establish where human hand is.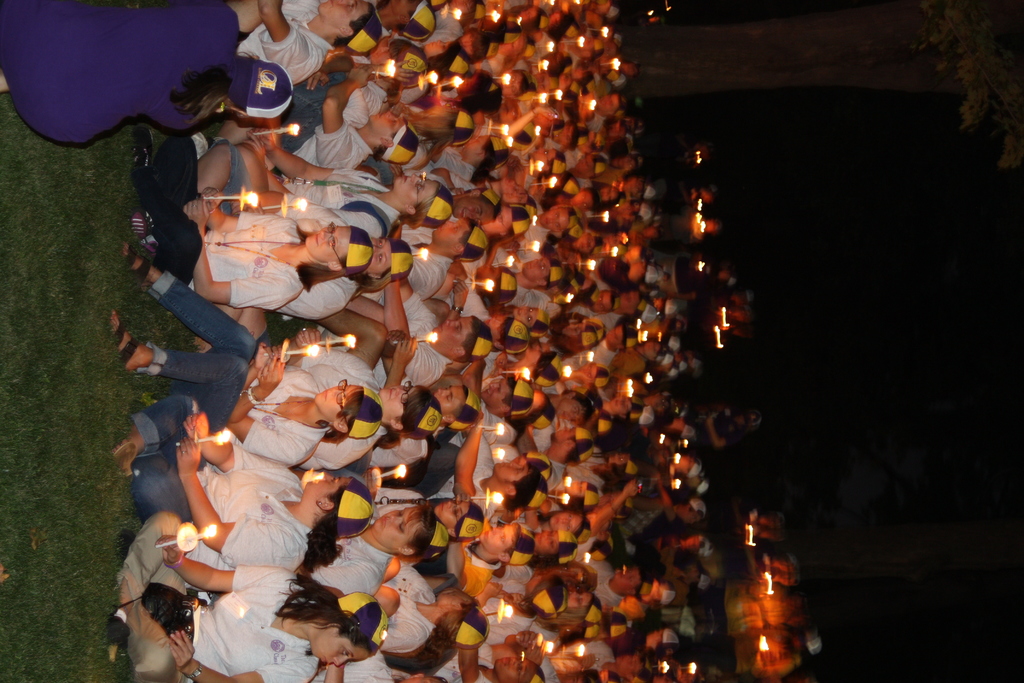
Established at 308:68:332:92.
